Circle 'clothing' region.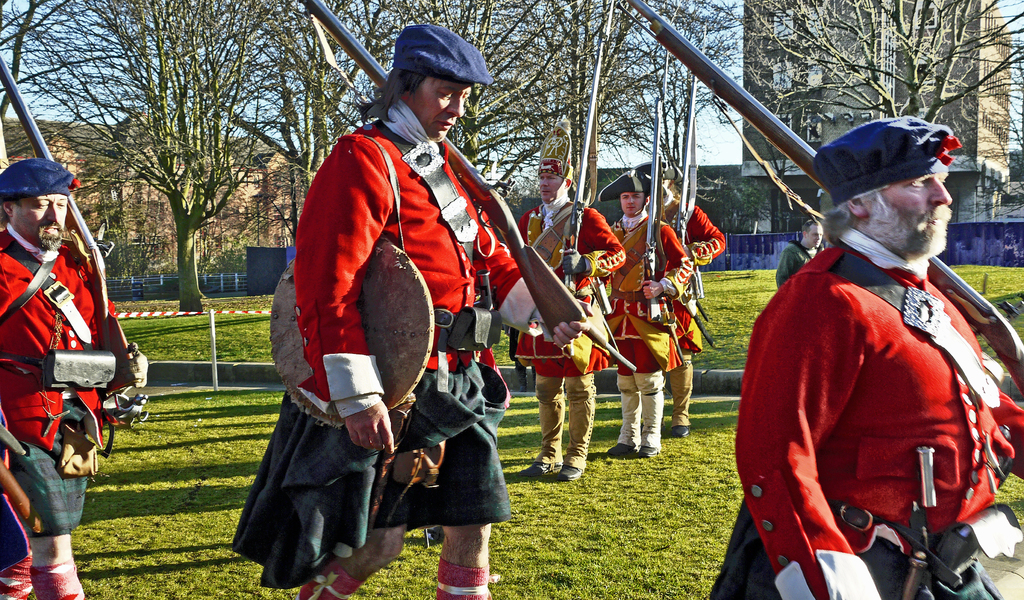
Region: x1=763, y1=239, x2=817, y2=286.
